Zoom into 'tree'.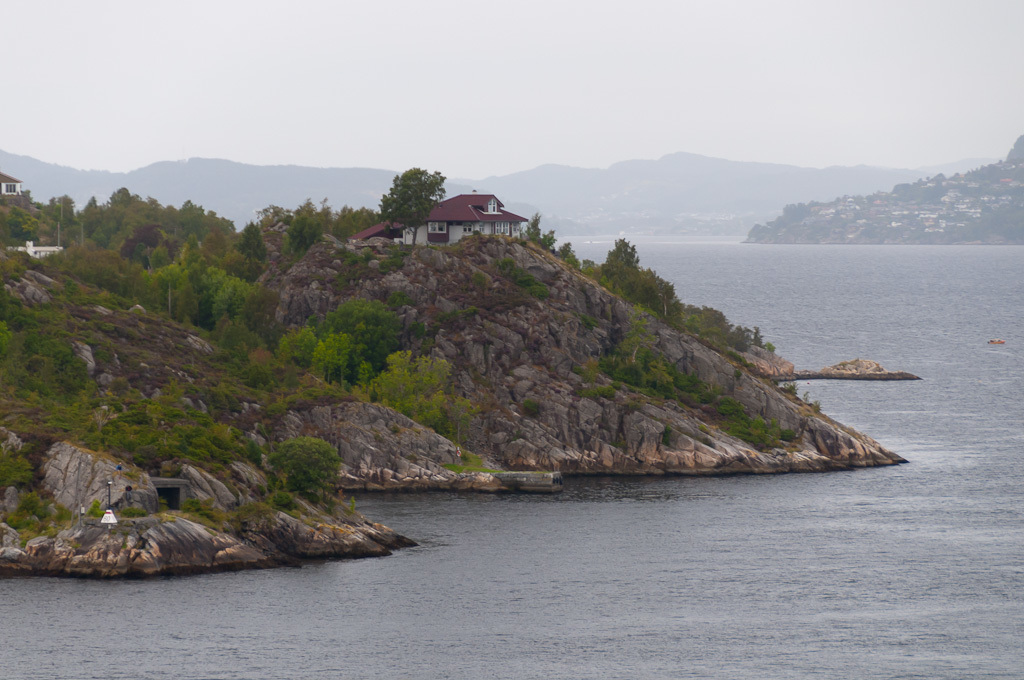
Zoom target: Rect(236, 218, 268, 264).
